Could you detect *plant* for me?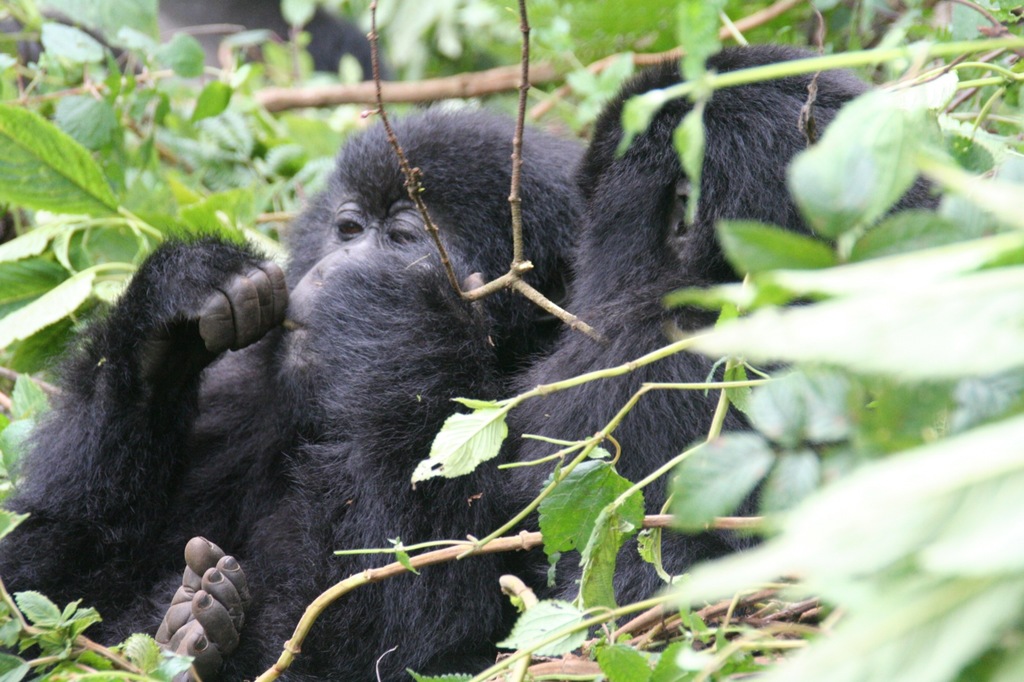
Detection result: x1=17 y1=594 x2=108 y2=667.
